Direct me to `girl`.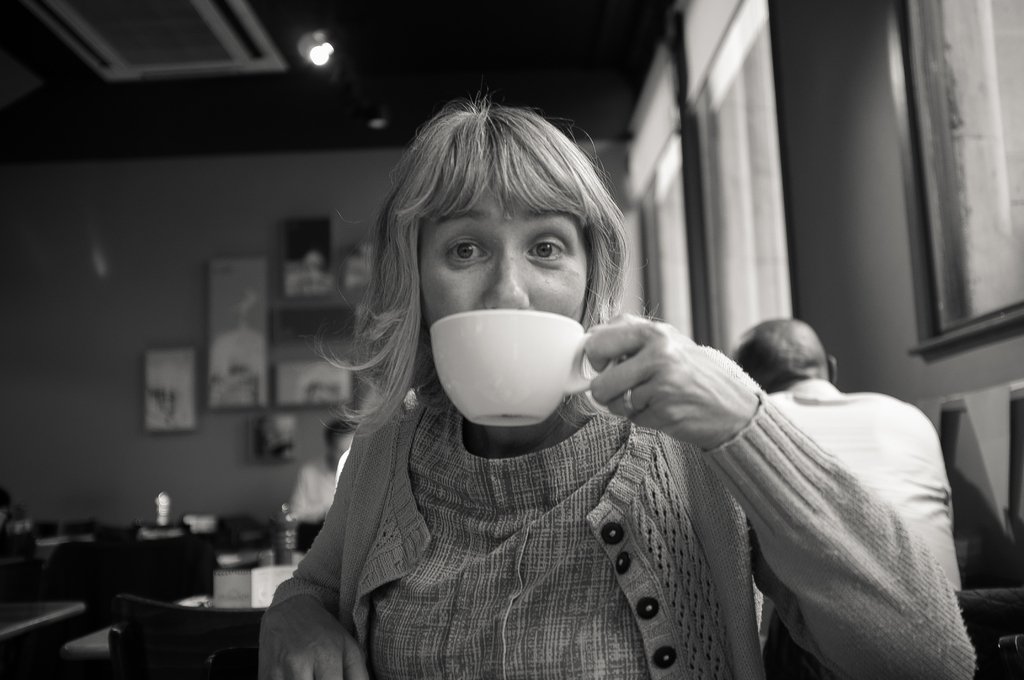
Direction: [260, 92, 979, 679].
